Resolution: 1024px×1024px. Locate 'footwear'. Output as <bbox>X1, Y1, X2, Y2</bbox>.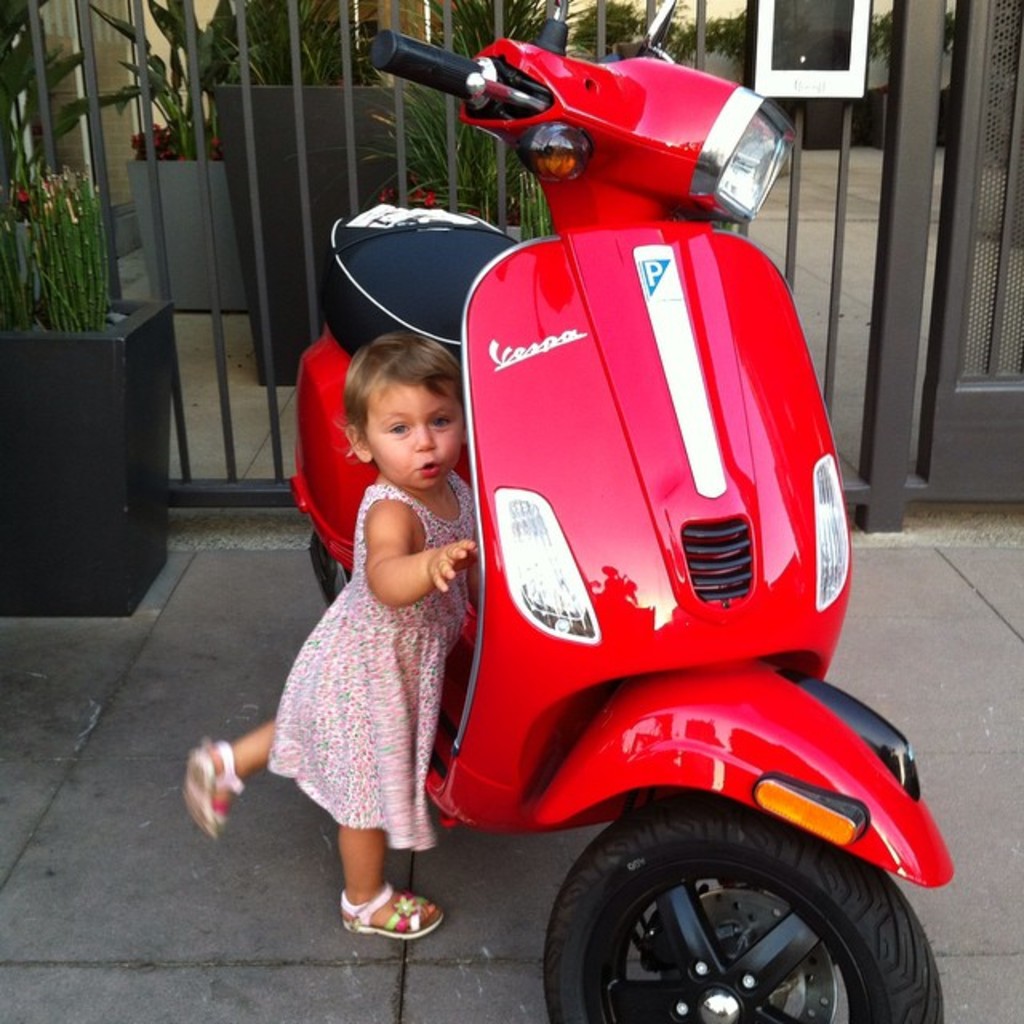
<bbox>339, 885, 440, 934</bbox>.
